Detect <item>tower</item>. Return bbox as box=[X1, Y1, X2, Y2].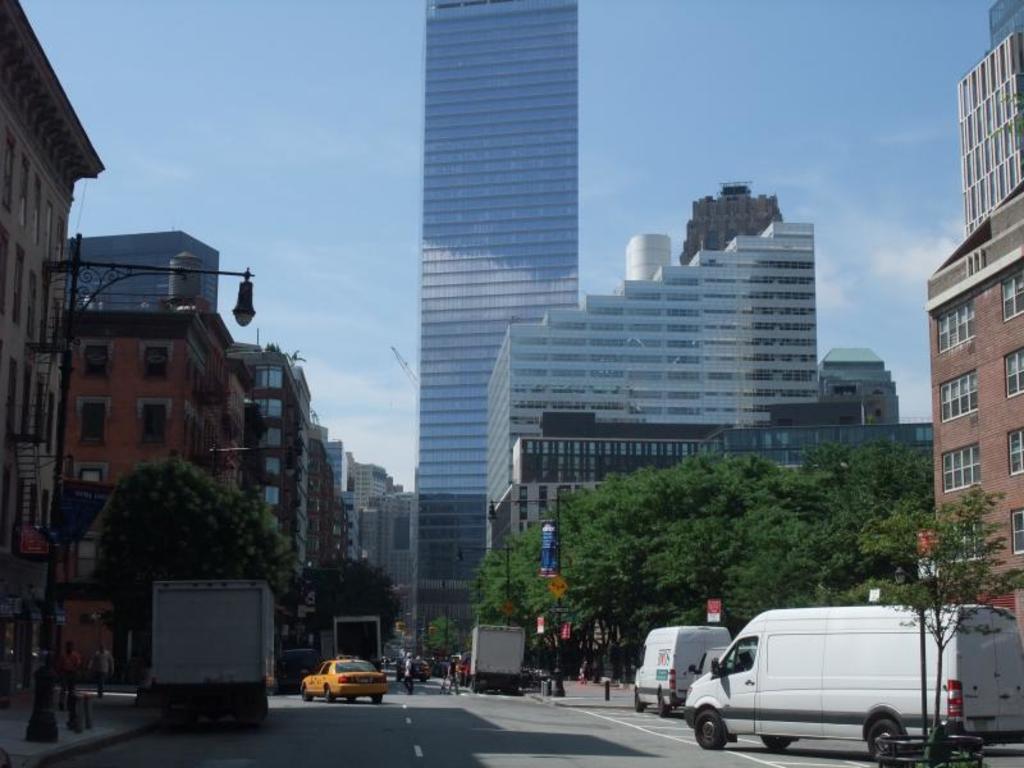
box=[812, 344, 908, 425].
